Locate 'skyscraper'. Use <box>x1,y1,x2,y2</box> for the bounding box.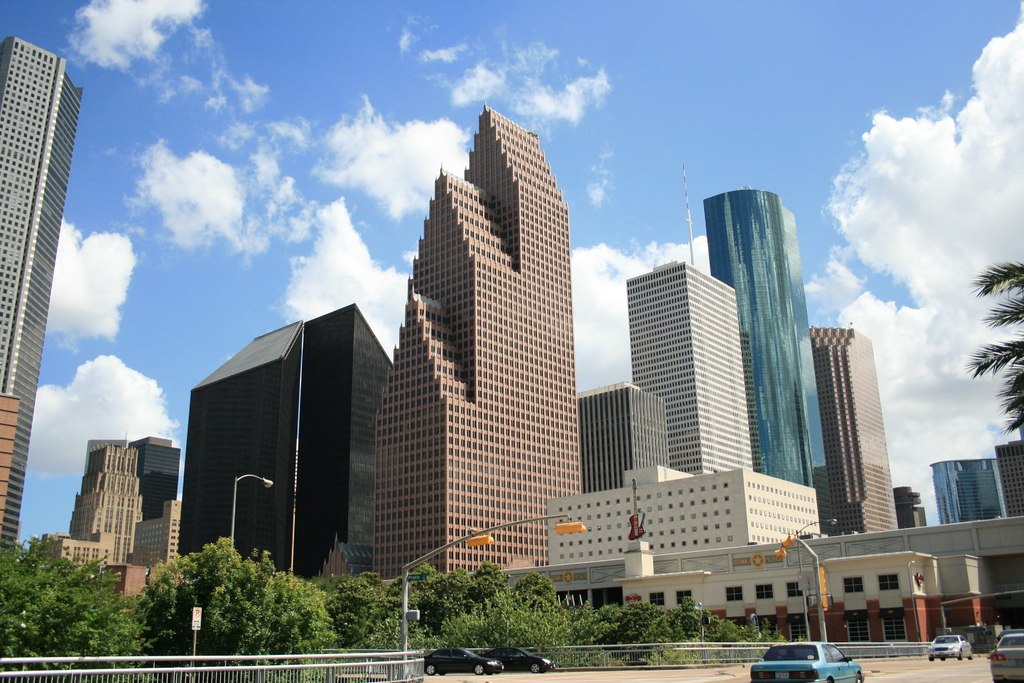
<box>0,41,86,584</box>.
